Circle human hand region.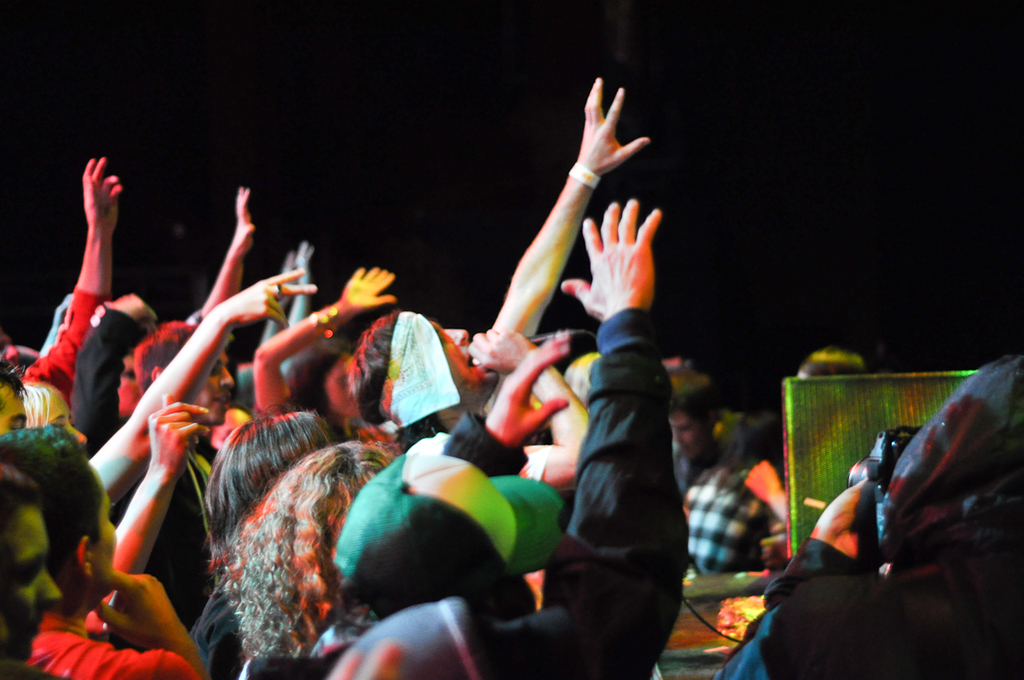
Region: 231, 187, 257, 250.
